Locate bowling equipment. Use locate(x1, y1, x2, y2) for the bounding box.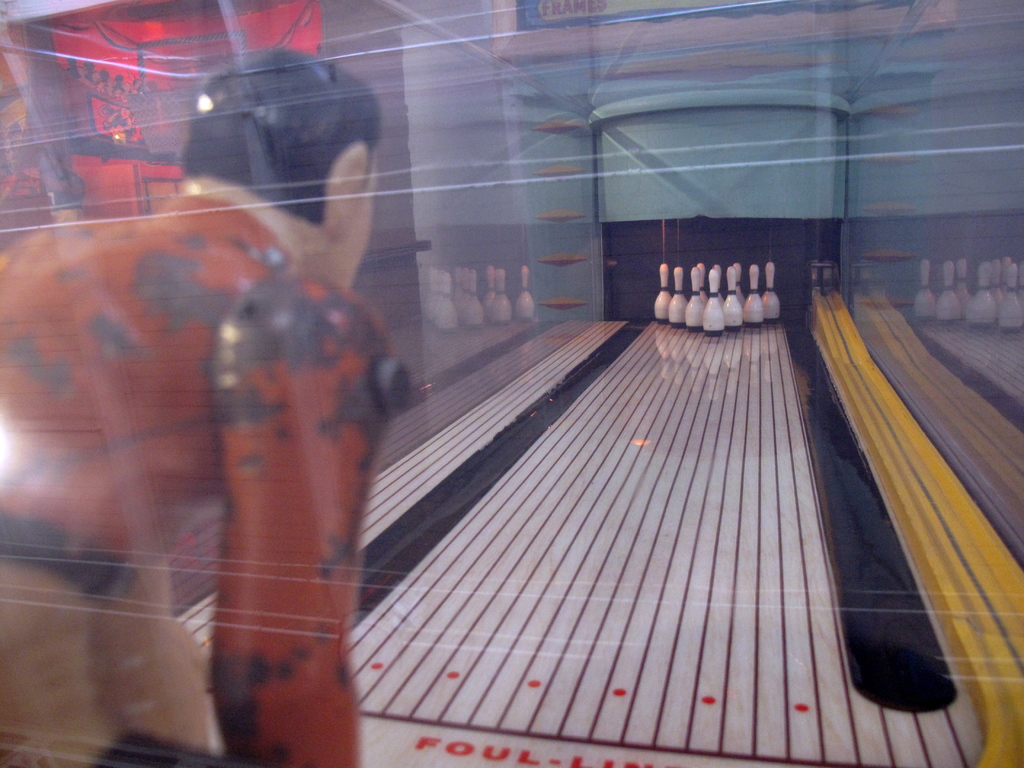
locate(654, 250, 783, 343).
